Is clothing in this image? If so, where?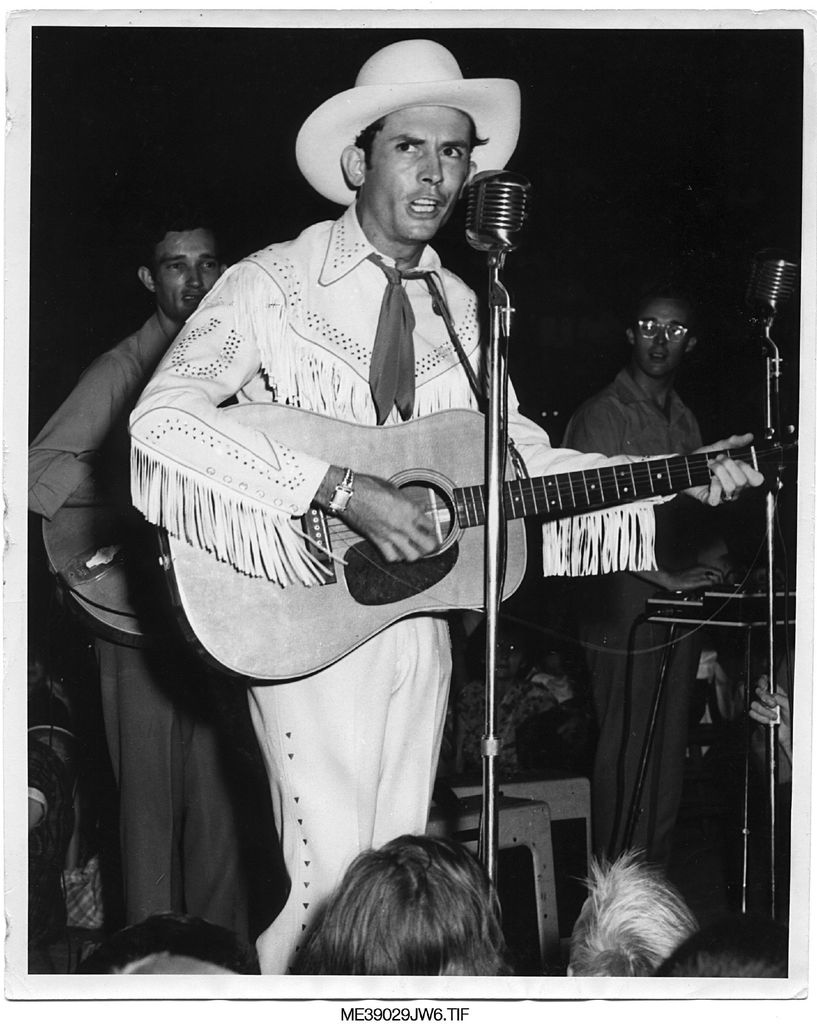
Yes, at 116,202,706,963.
